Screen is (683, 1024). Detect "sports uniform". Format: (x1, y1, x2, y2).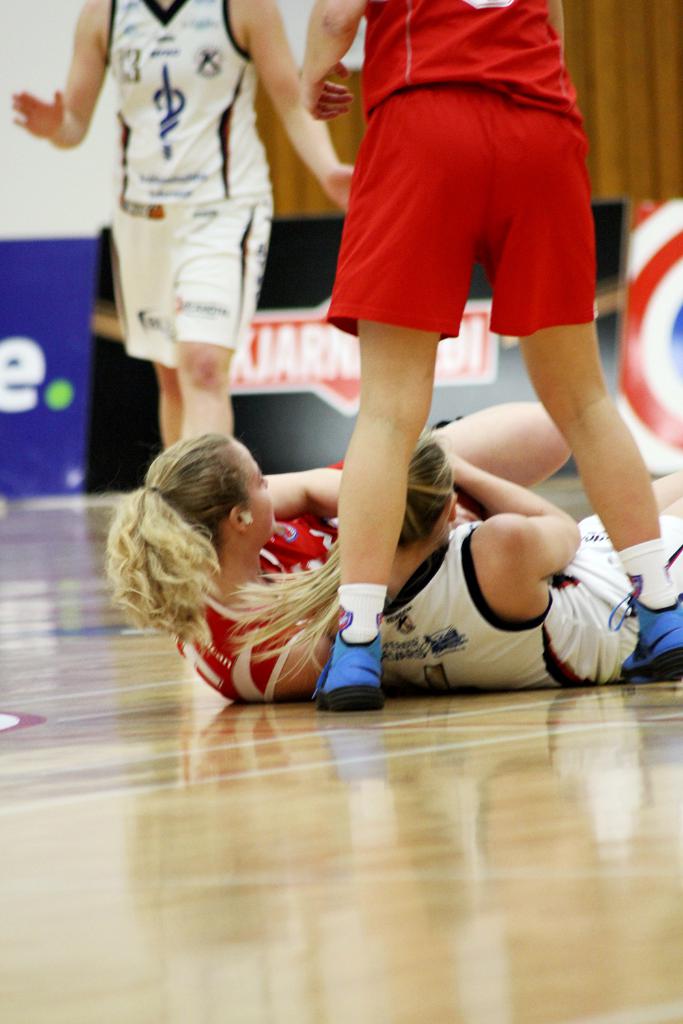
(92, 0, 273, 371).
